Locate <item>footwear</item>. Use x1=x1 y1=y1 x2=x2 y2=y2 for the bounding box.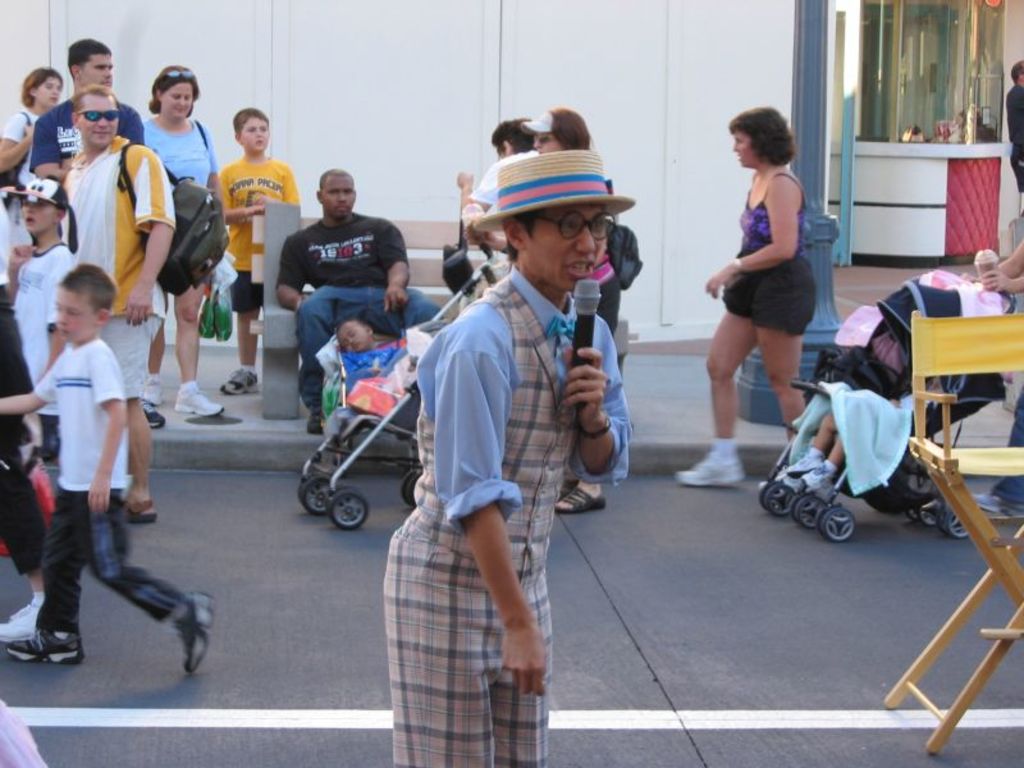
x1=143 y1=375 x2=168 y2=410.
